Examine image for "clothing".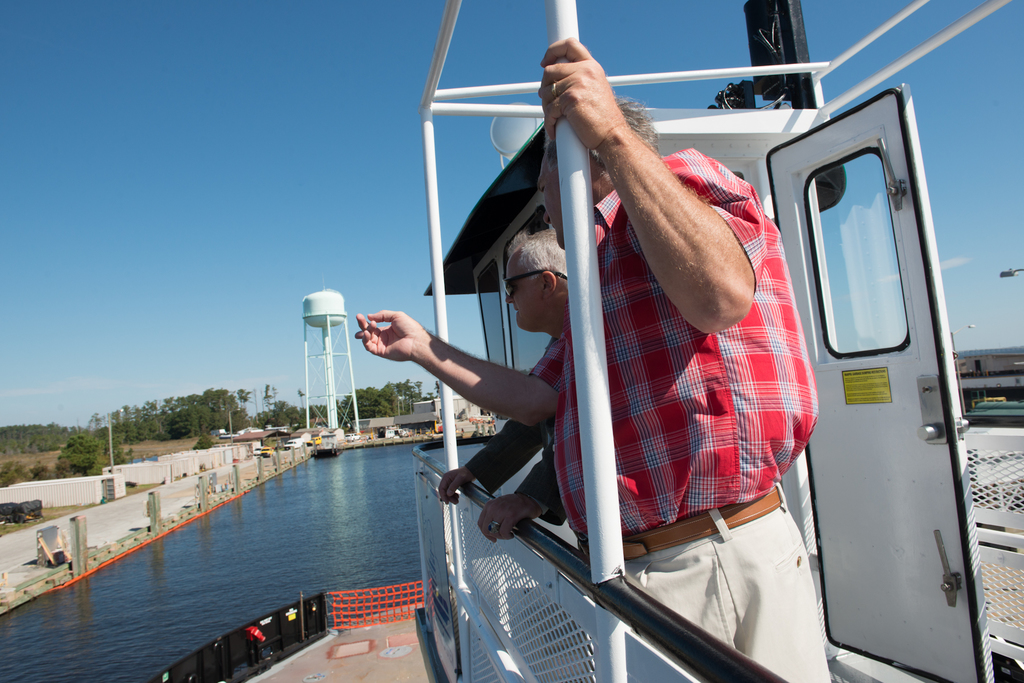
Examination result: Rect(516, 336, 575, 553).
